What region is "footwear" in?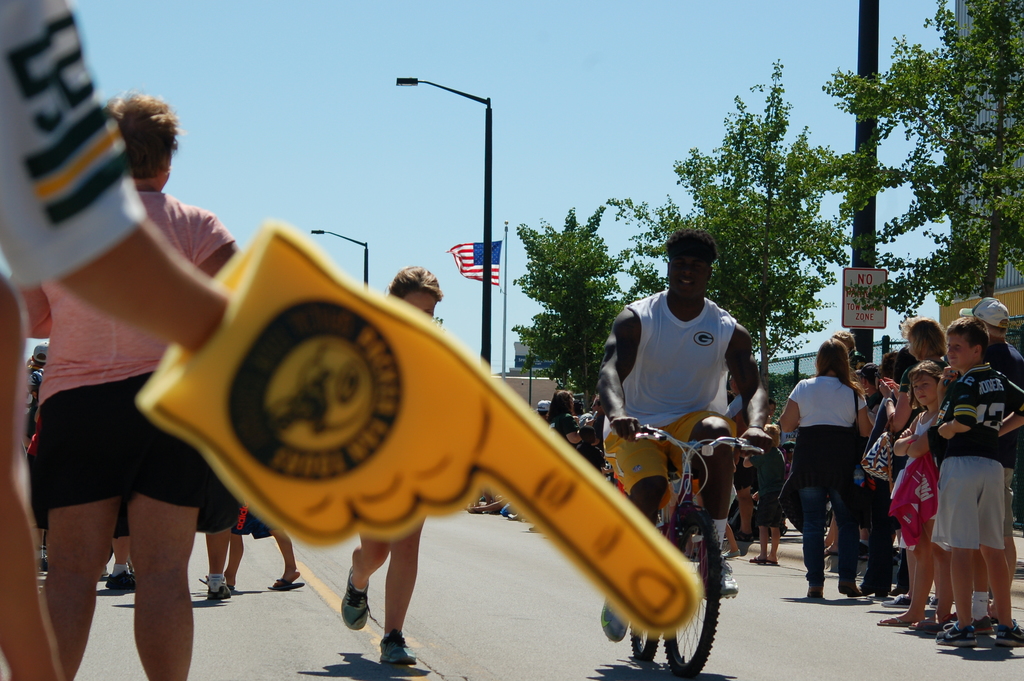
<bbox>837, 571, 860, 589</bbox>.
